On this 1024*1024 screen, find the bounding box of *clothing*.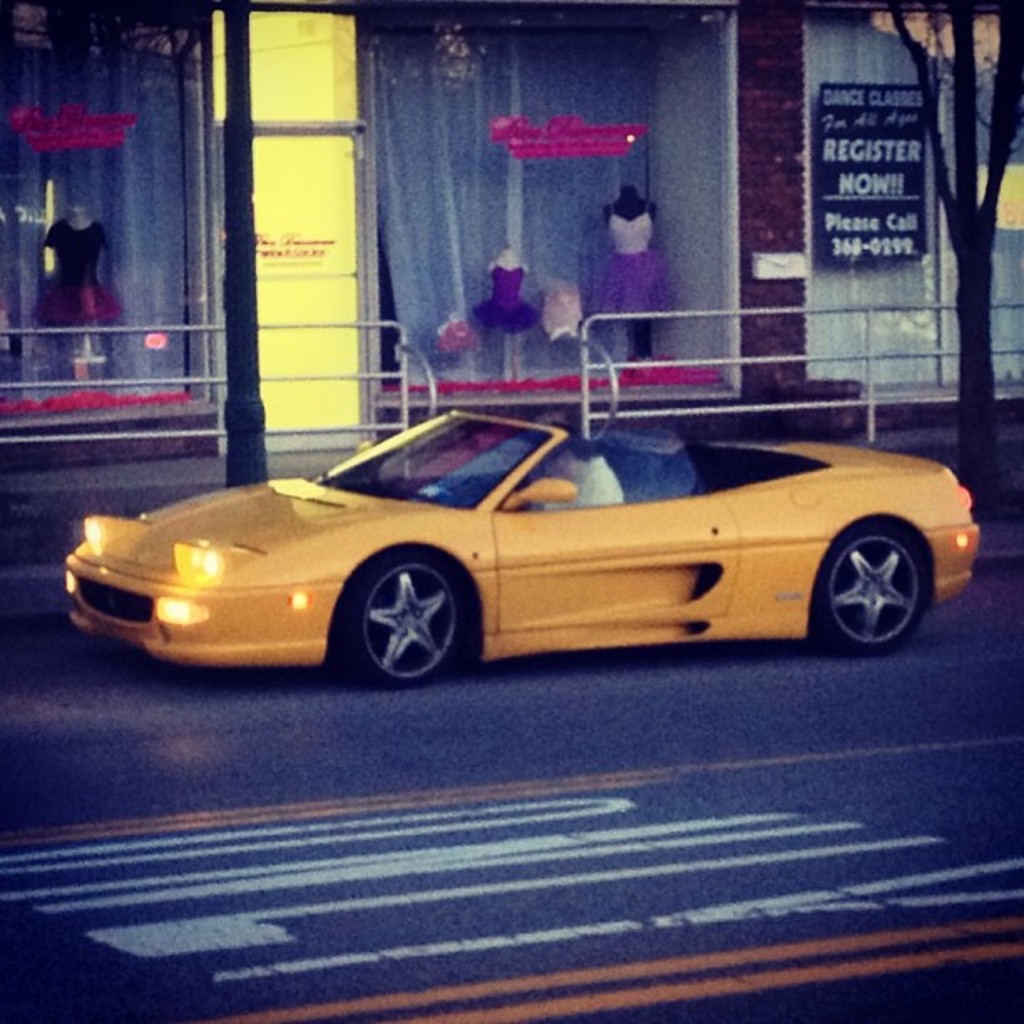
Bounding box: 474/254/539/340.
